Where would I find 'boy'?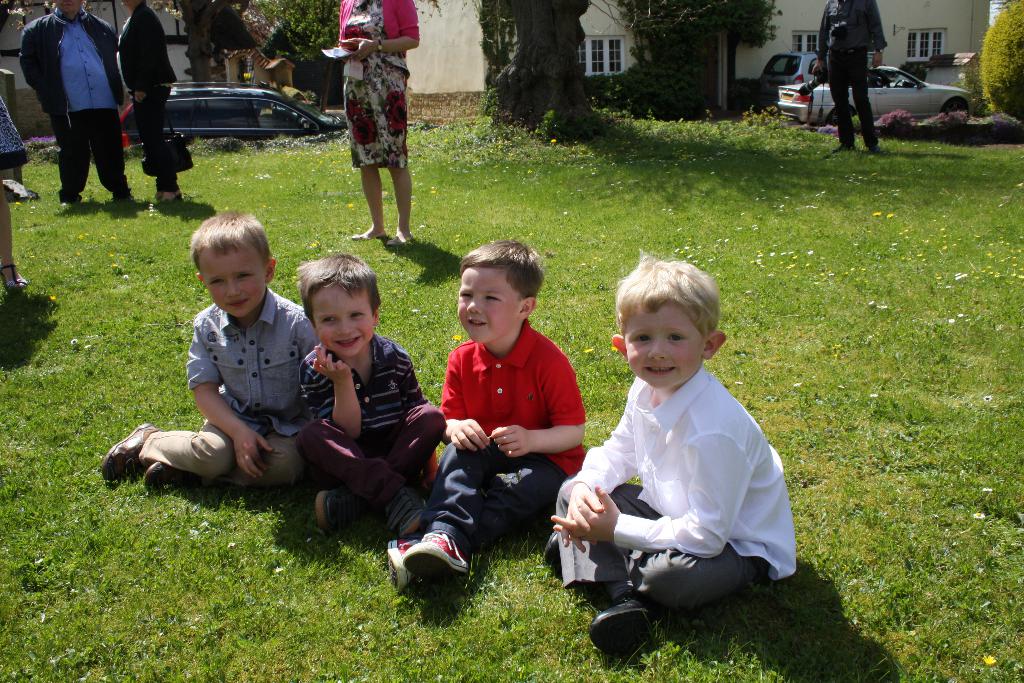
At pyautogui.locateOnScreen(296, 250, 448, 537).
